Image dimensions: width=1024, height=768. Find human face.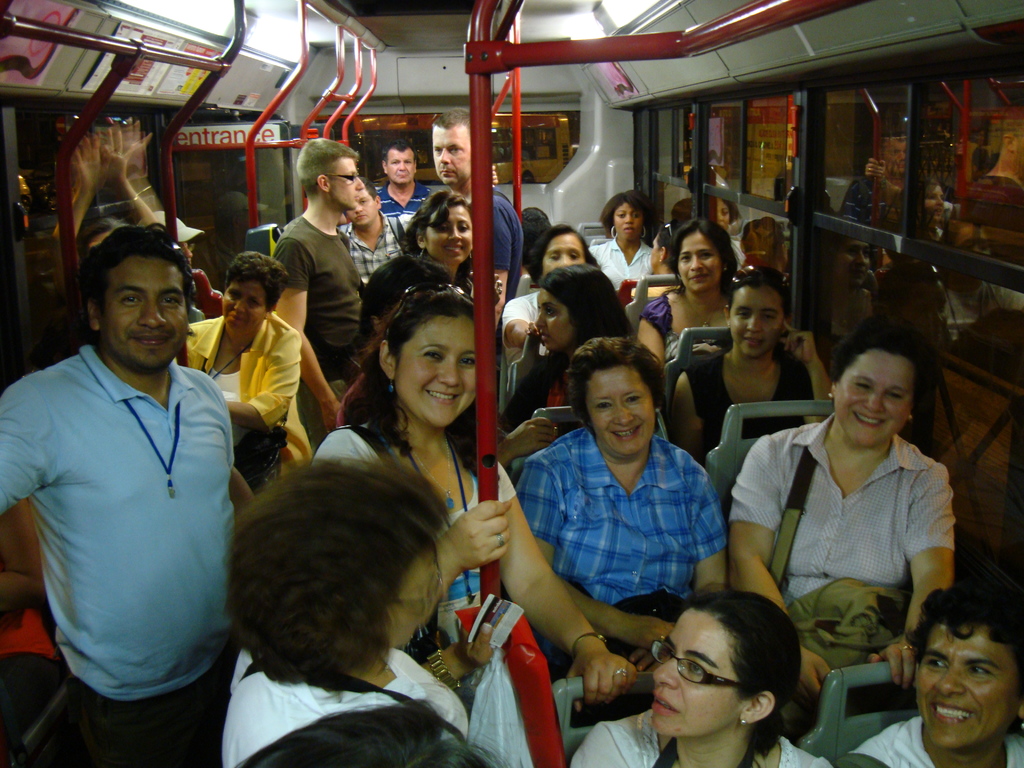
box(915, 632, 1017, 749).
